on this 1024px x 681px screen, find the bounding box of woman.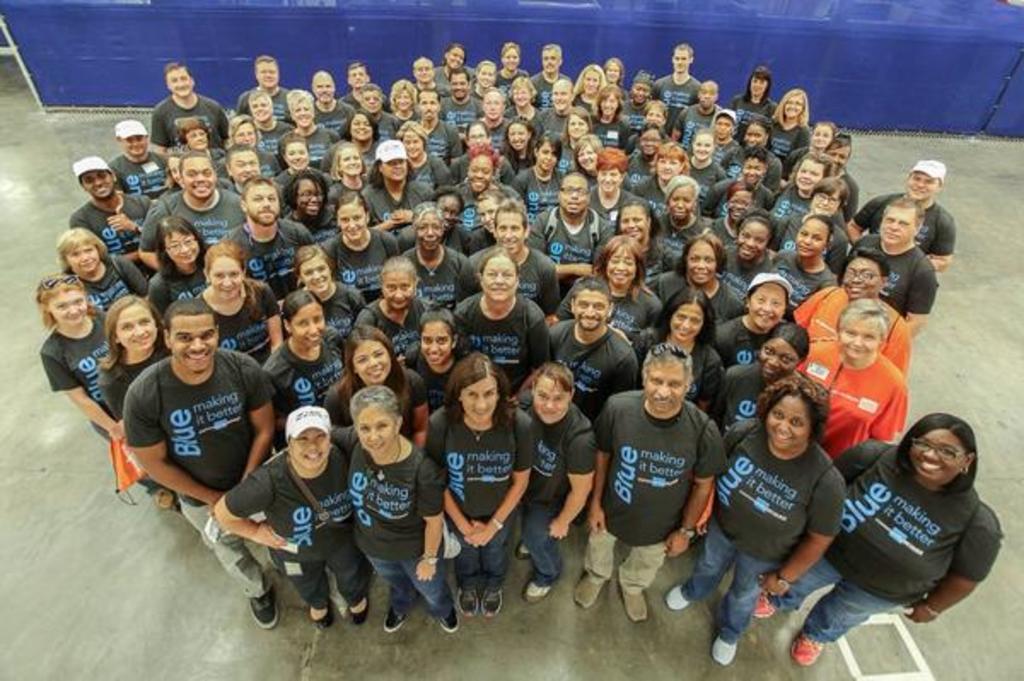
Bounding box: 461/143/507/213.
